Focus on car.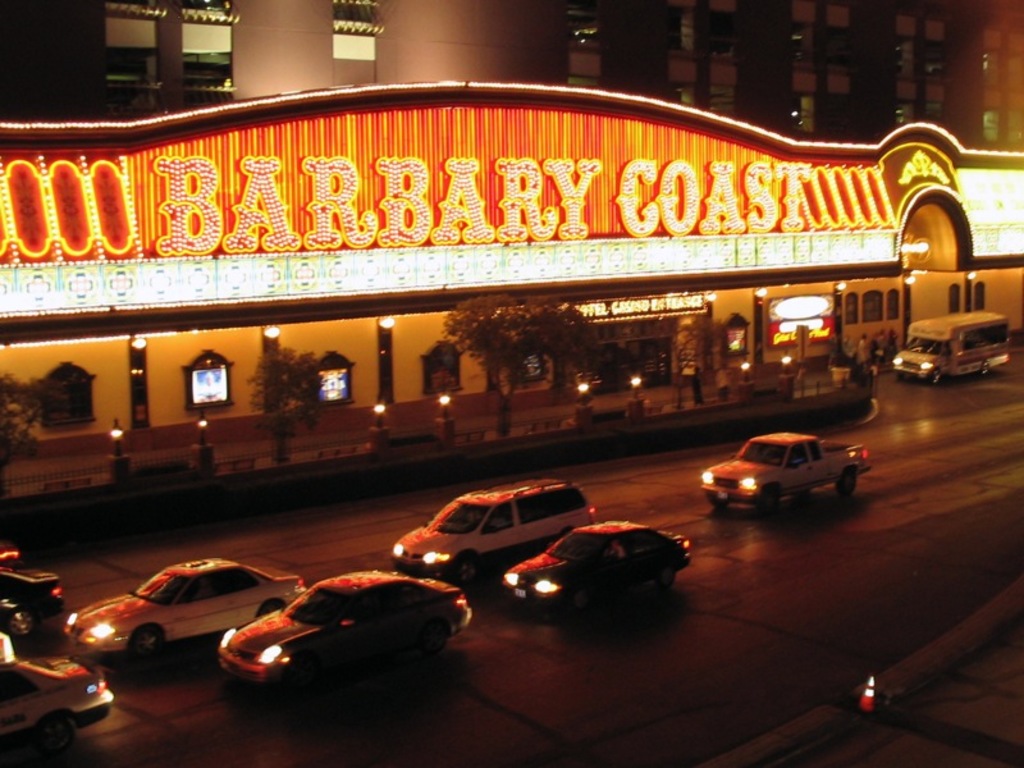
Focused at x1=0 y1=558 x2=69 y2=636.
